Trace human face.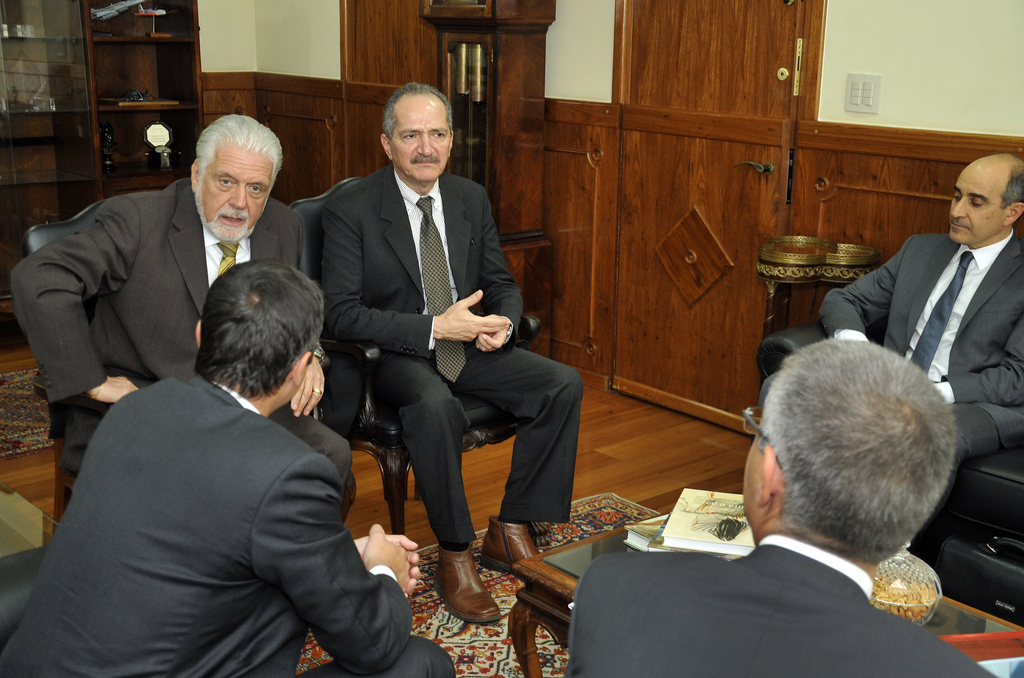
Traced to (x1=389, y1=96, x2=450, y2=181).
